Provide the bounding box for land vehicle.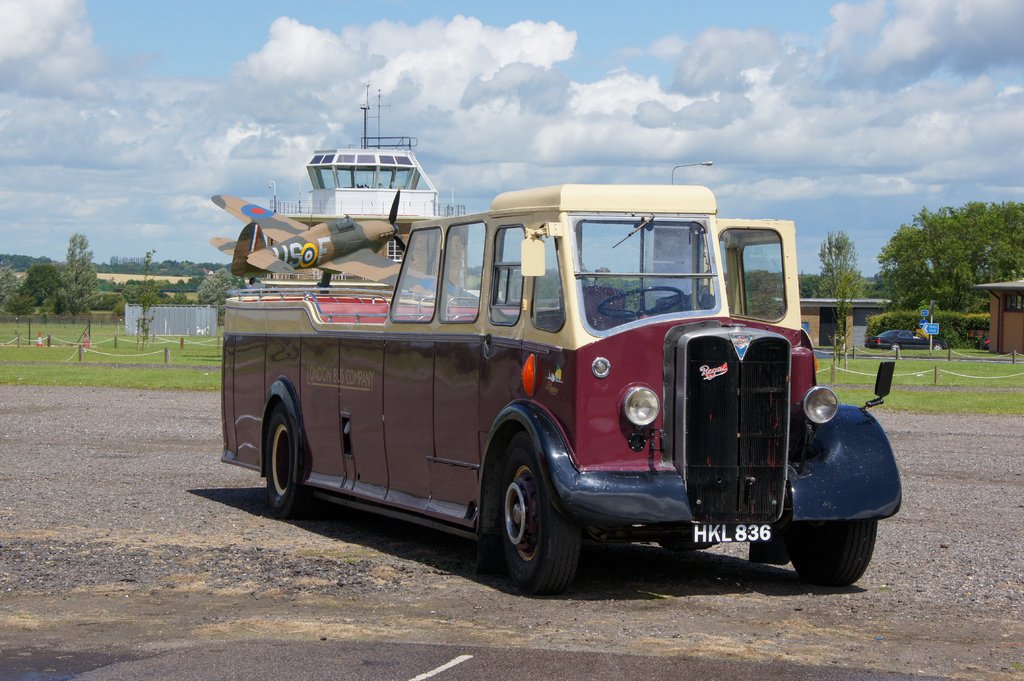
box(867, 326, 947, 350).
